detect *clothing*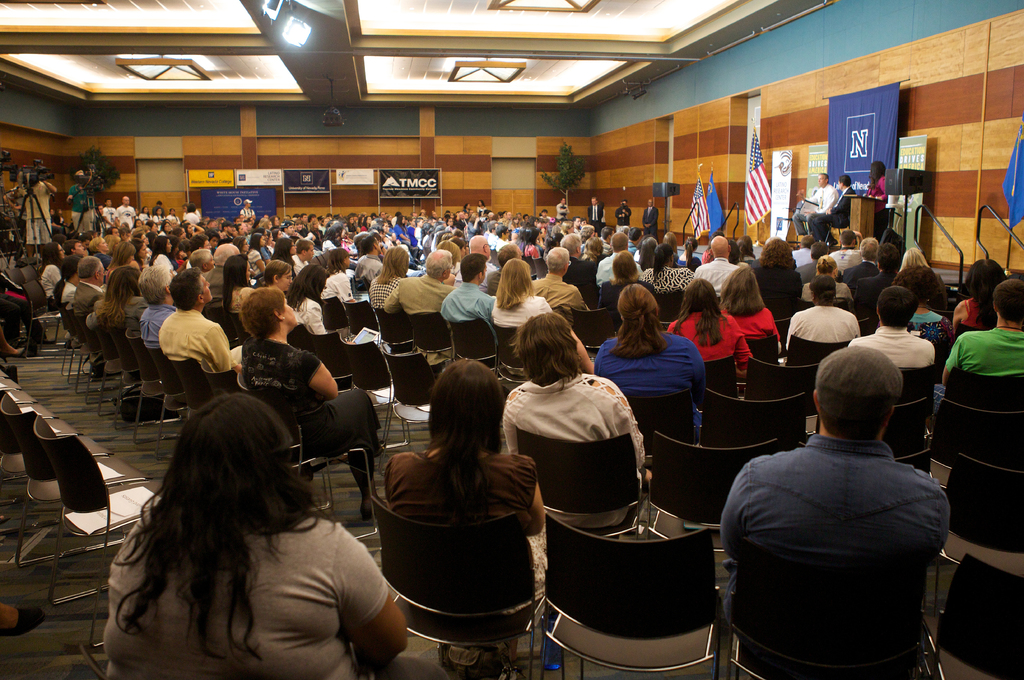
639 265 699 288
